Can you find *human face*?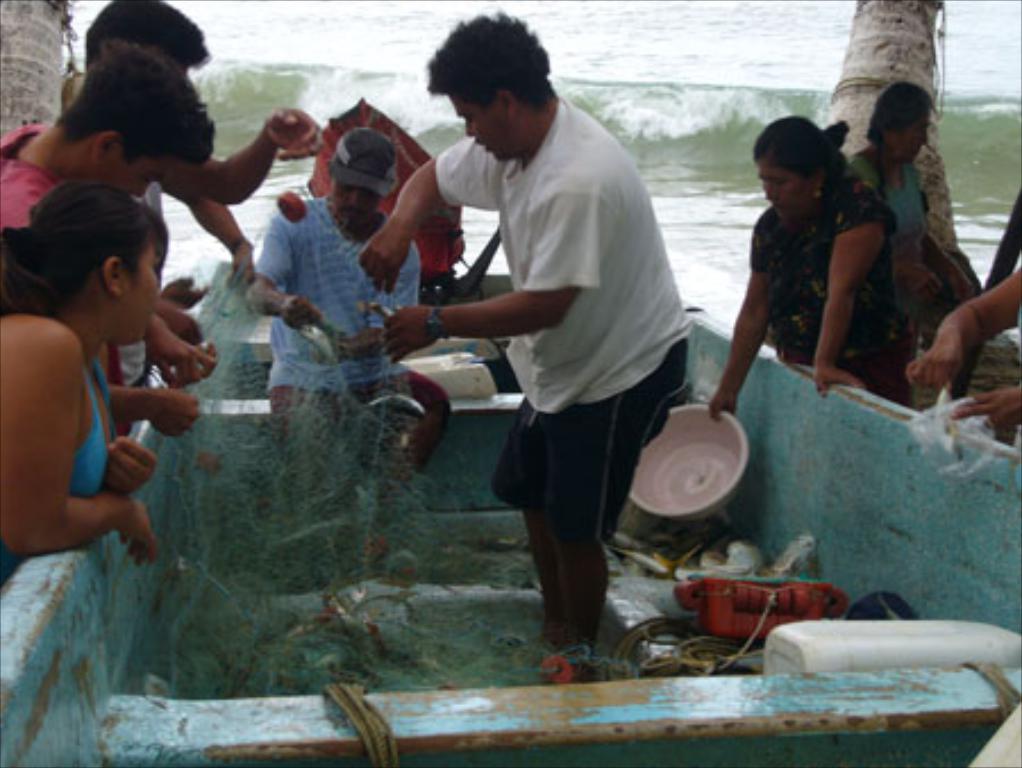
Yes, bounding box: box(125, 239, 161, 341).
